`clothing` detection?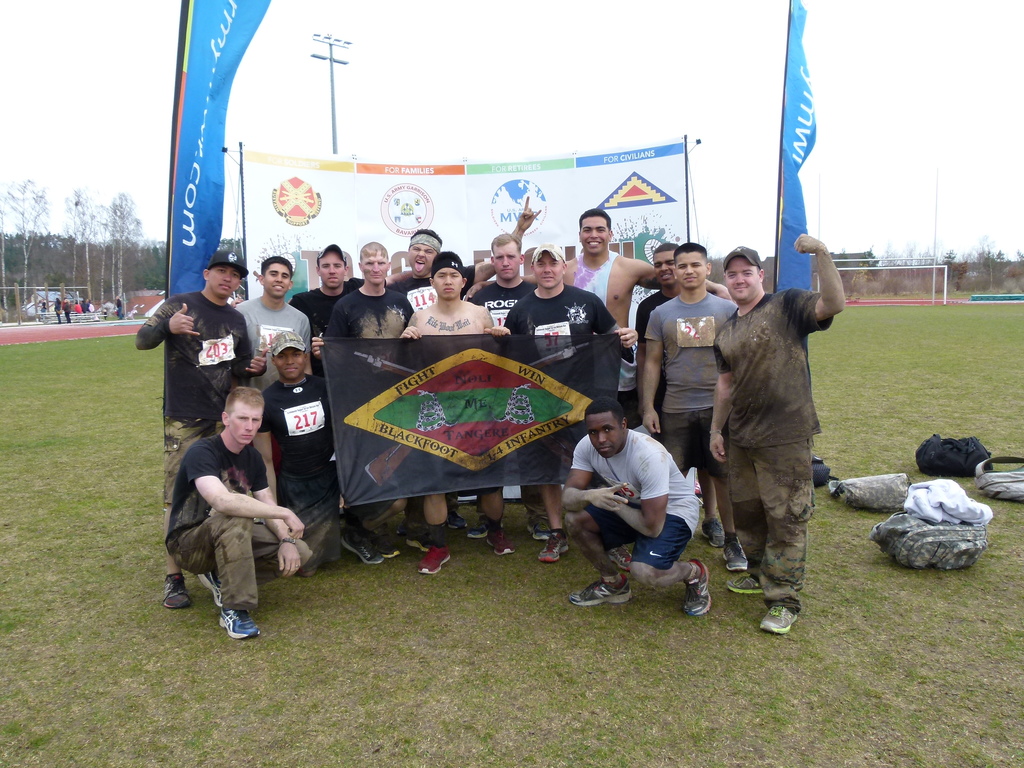
{"left": 287, "top": 283, "right": 361, "bottom": 335}
